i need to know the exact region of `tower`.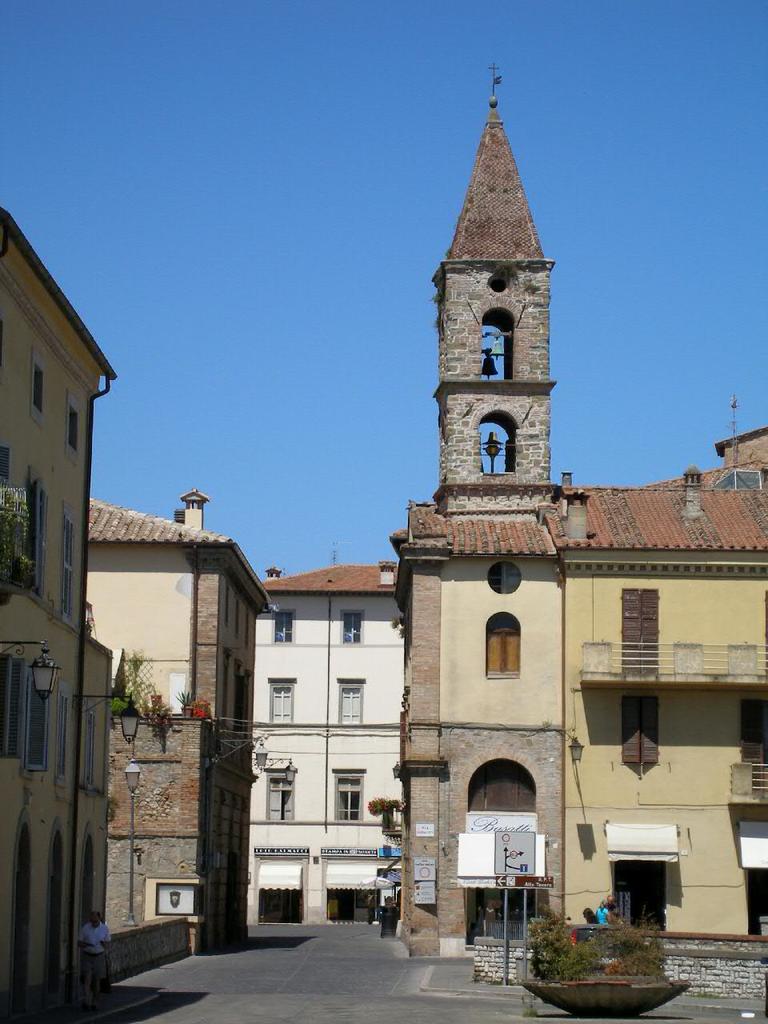
Region: Rect(407, 56, 601, 978).
